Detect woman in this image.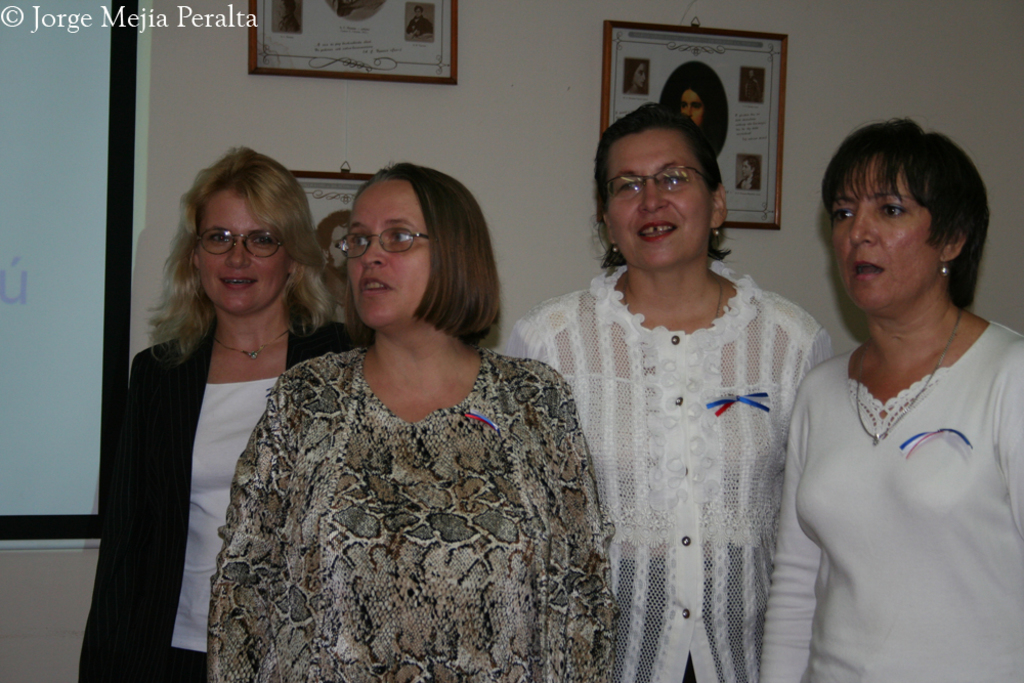
Detection: locate(623, 56, 649, 96).
